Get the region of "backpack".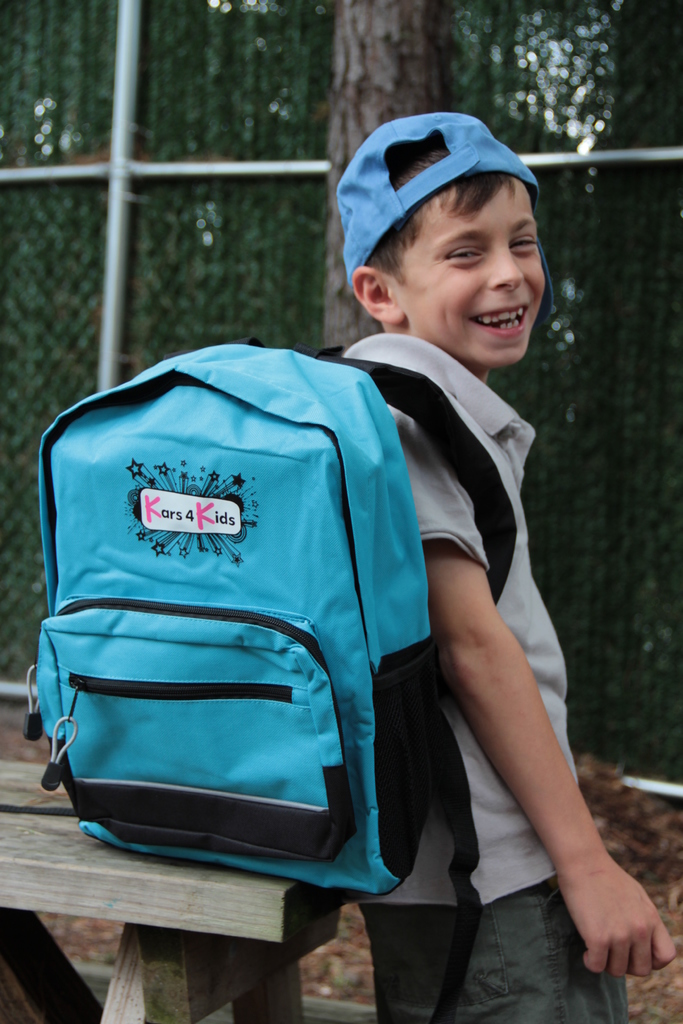
locate(15, 342, 523, 1023).
